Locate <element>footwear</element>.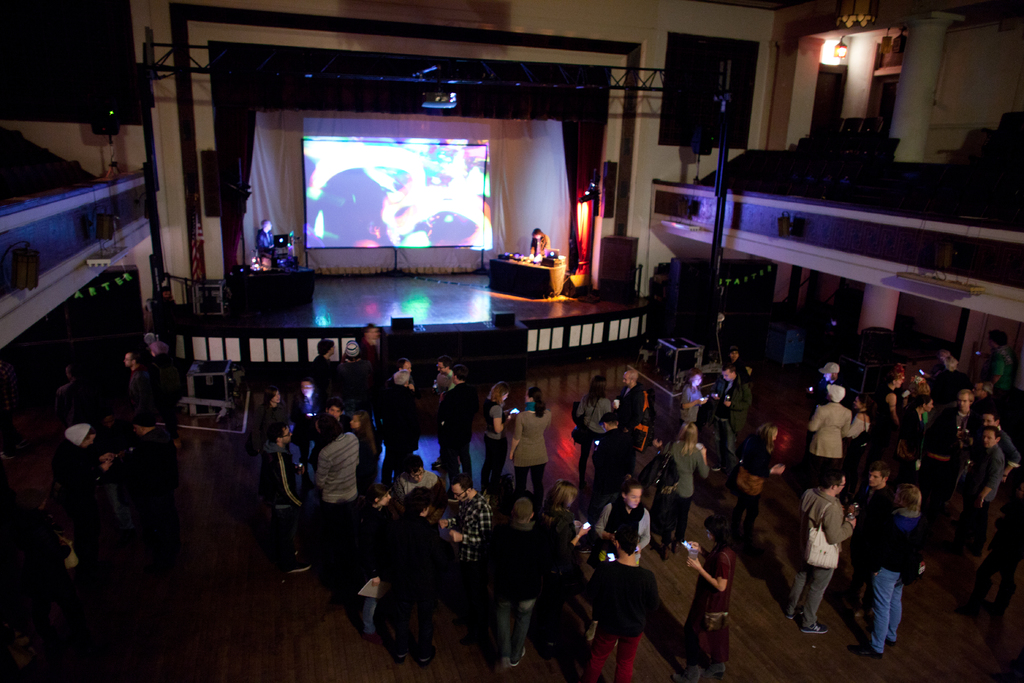
Bounding box: (x1=673, y1=662, x2=703, y2=682).
